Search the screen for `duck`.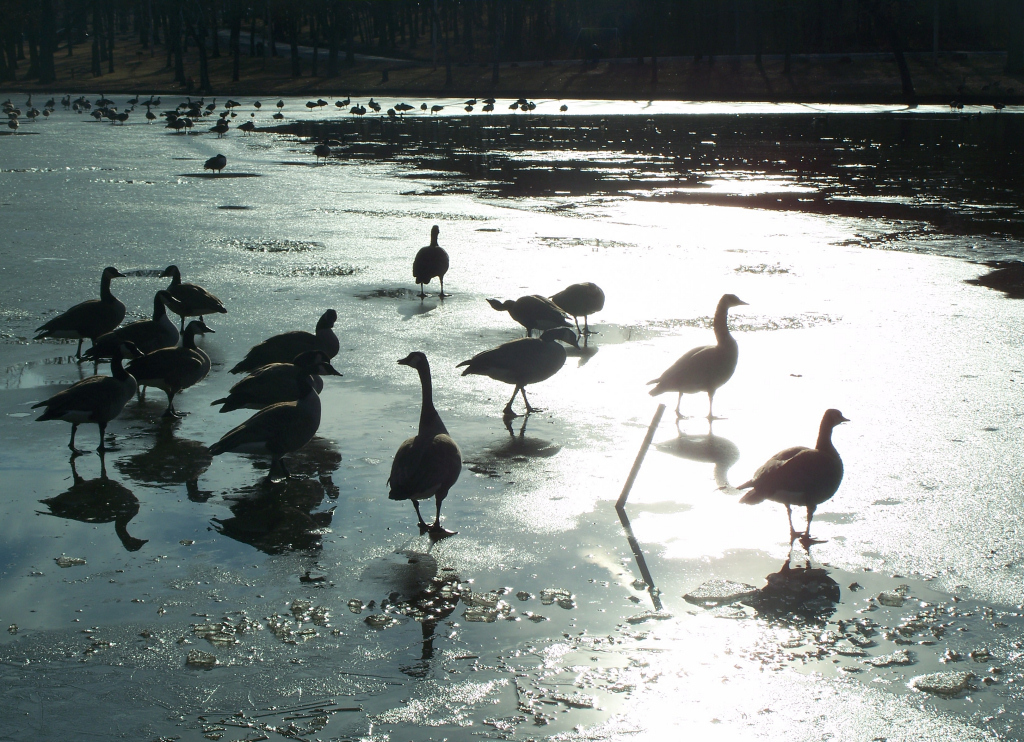
Found at pyautogui.locateOnScreen(211, 512, 338, 549).
